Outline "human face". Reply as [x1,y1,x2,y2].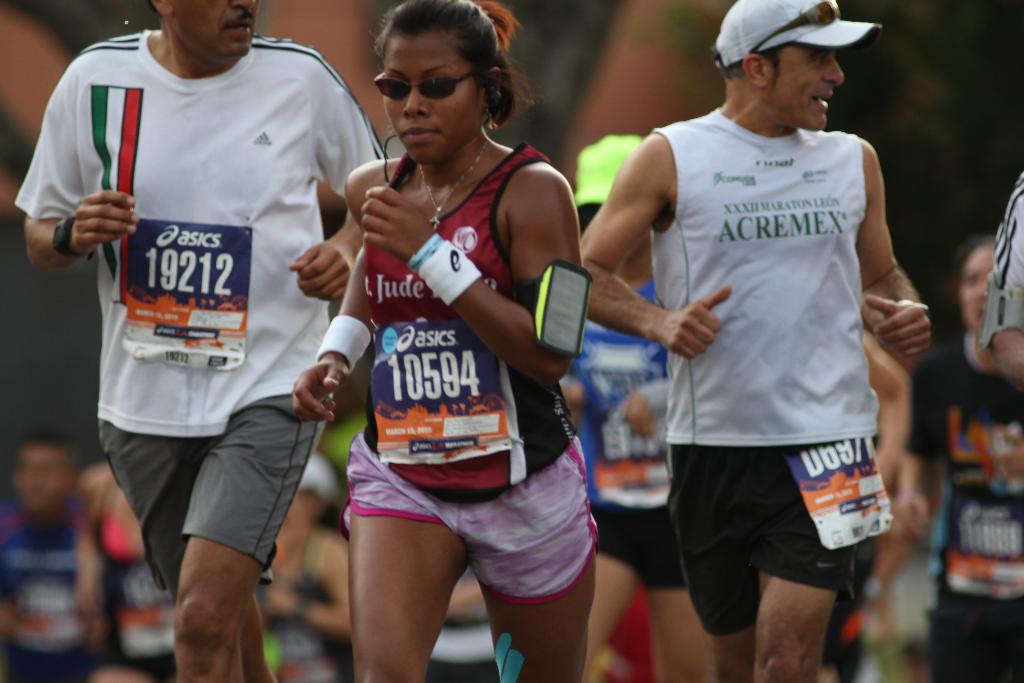
[767,43,846,130].
